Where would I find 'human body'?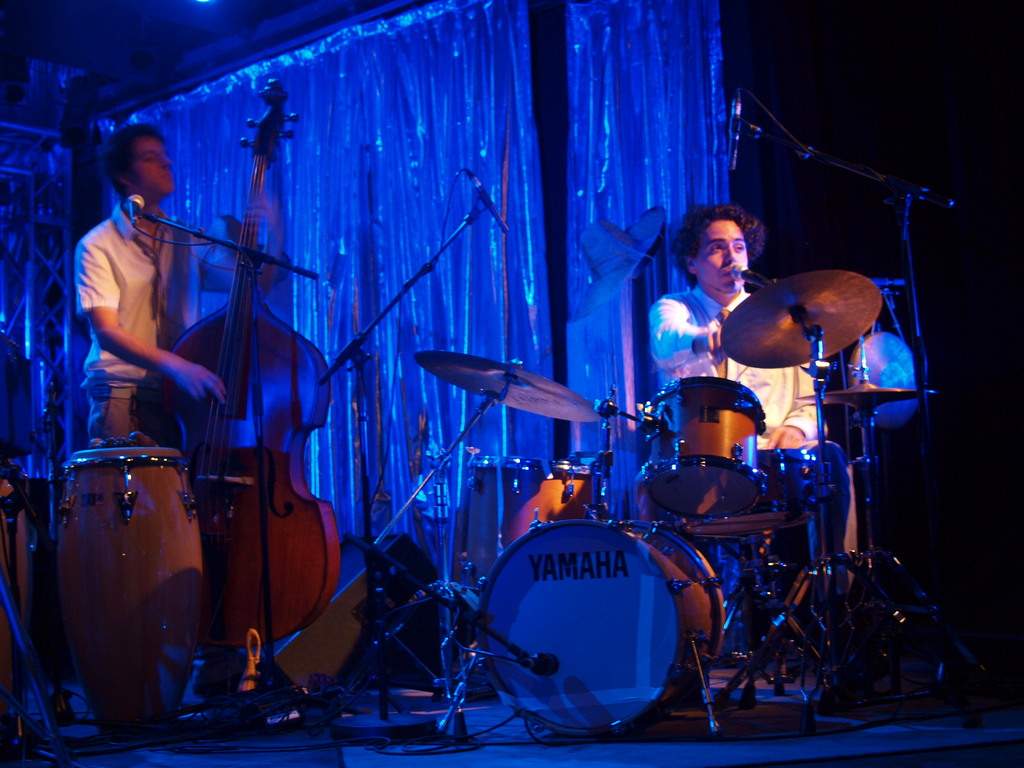
At {"left": 640, "top": 193, "right": 858, "bottom": 653}.
